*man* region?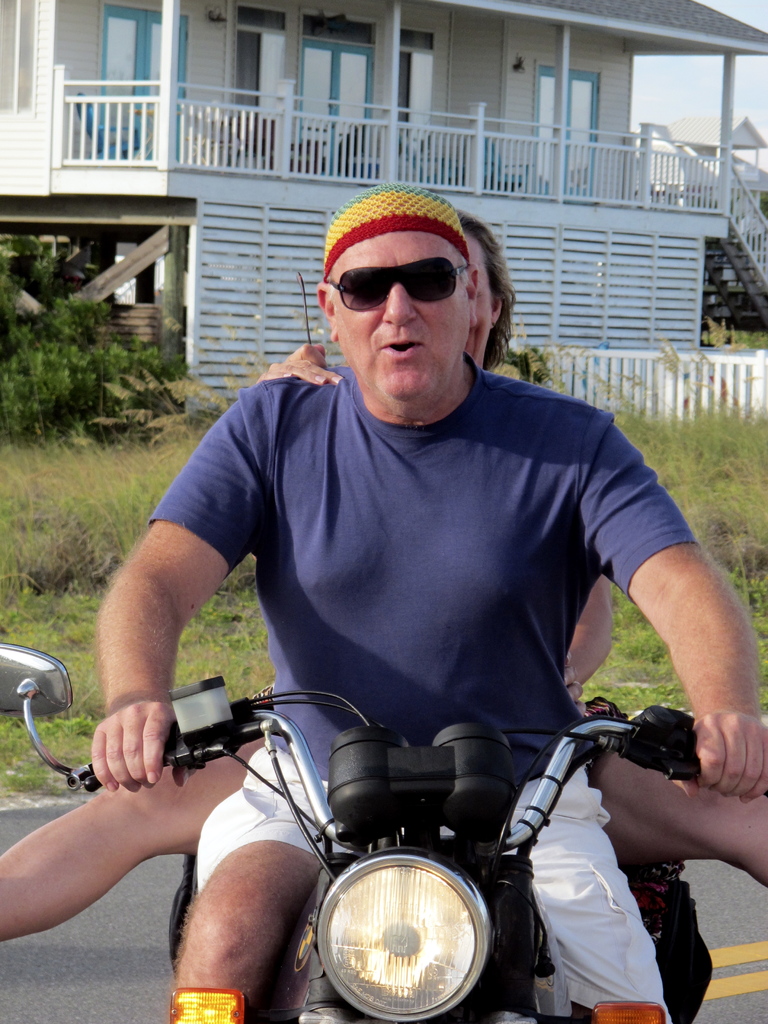
0/205/767/947
